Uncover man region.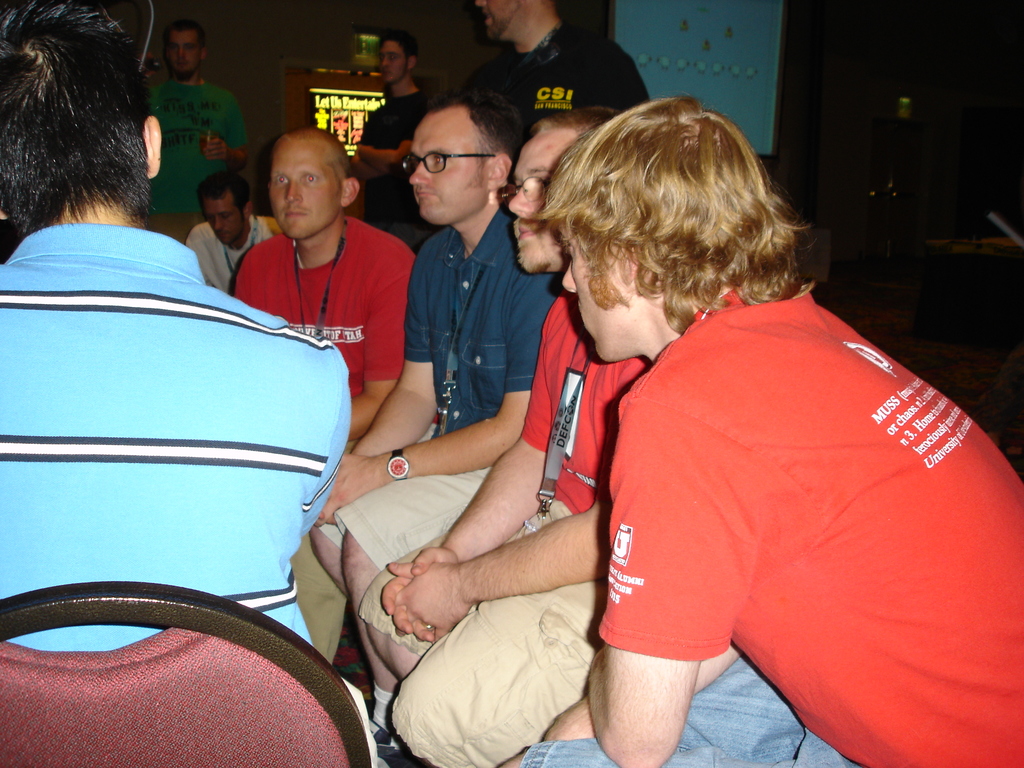
Uncovered: bbox(283, 88, 529, 678).
